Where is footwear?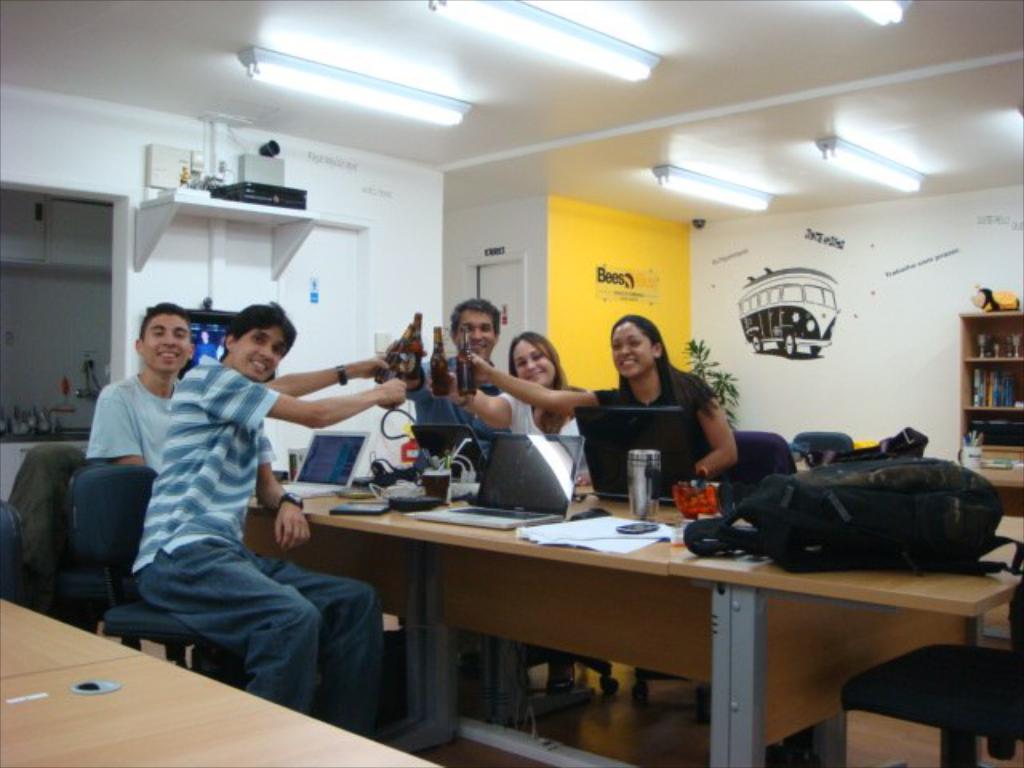
BBox(542, 662, 579, 694).
